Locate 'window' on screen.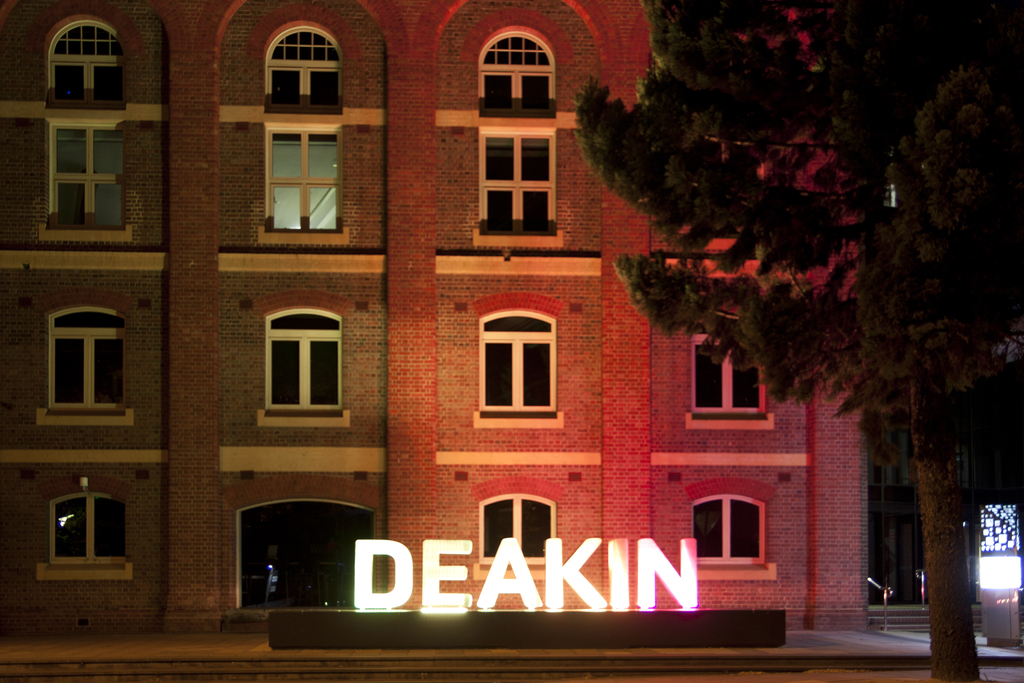
On screen at left=481, top=131, right=553, bottom=234.
